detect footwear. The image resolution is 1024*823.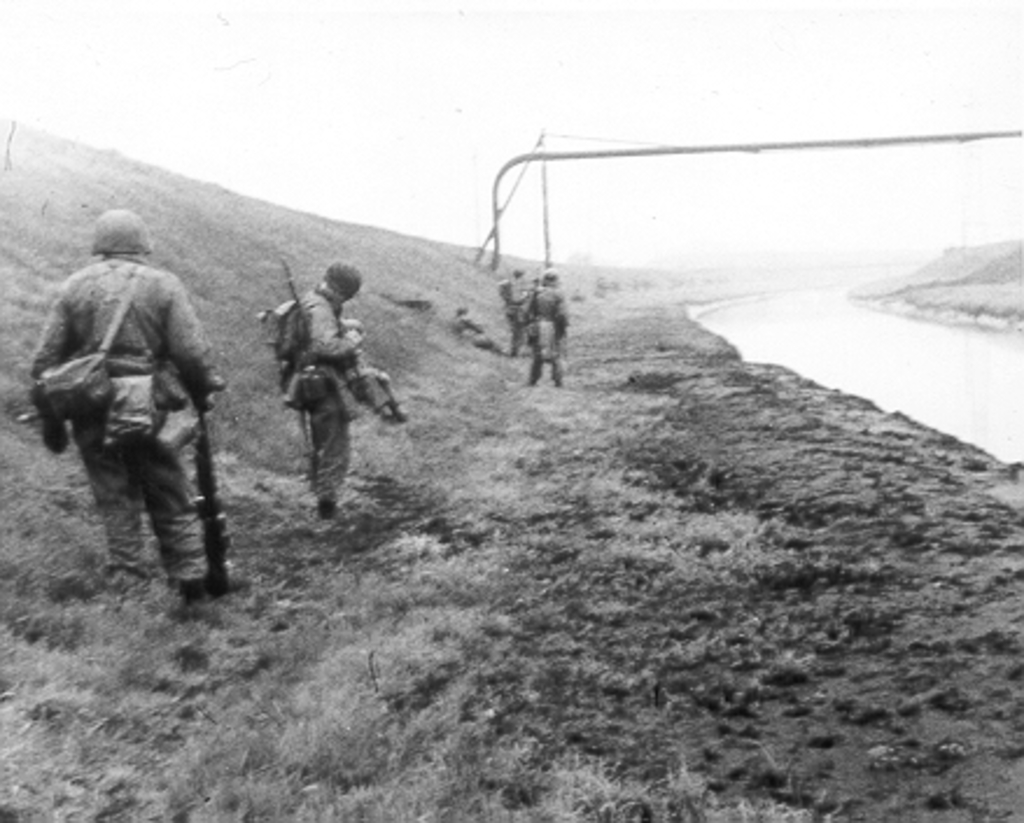
detection(177, 581, 201, 606).
